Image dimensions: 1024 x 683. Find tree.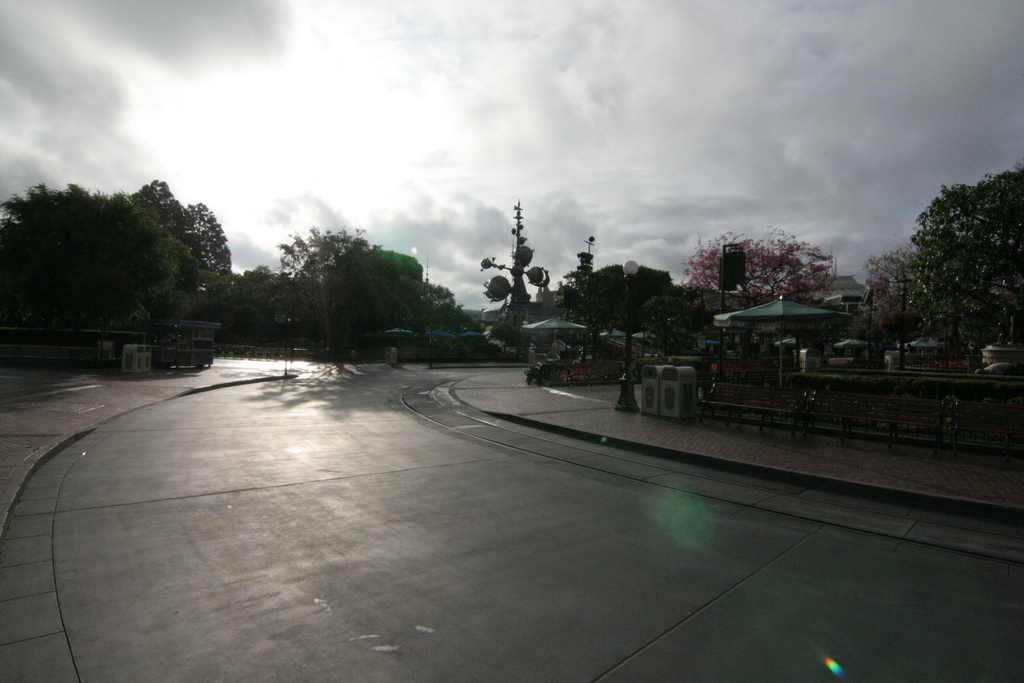
x1=852, y1=249, x2=923, y2=347.
